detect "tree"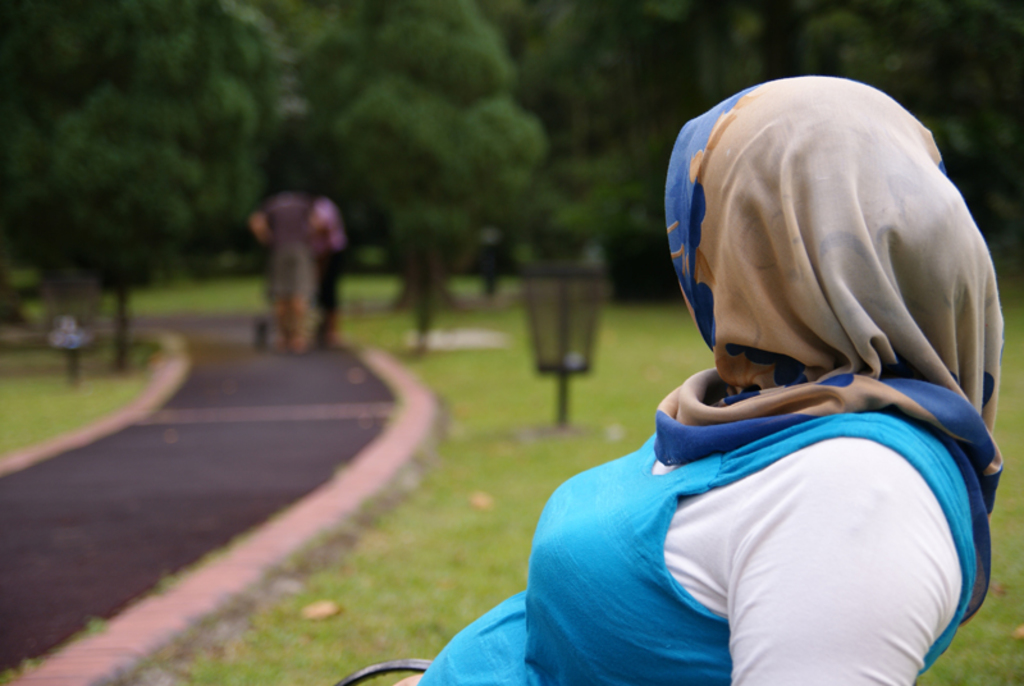
[left=292, top=0, right=548, bottom=360]
